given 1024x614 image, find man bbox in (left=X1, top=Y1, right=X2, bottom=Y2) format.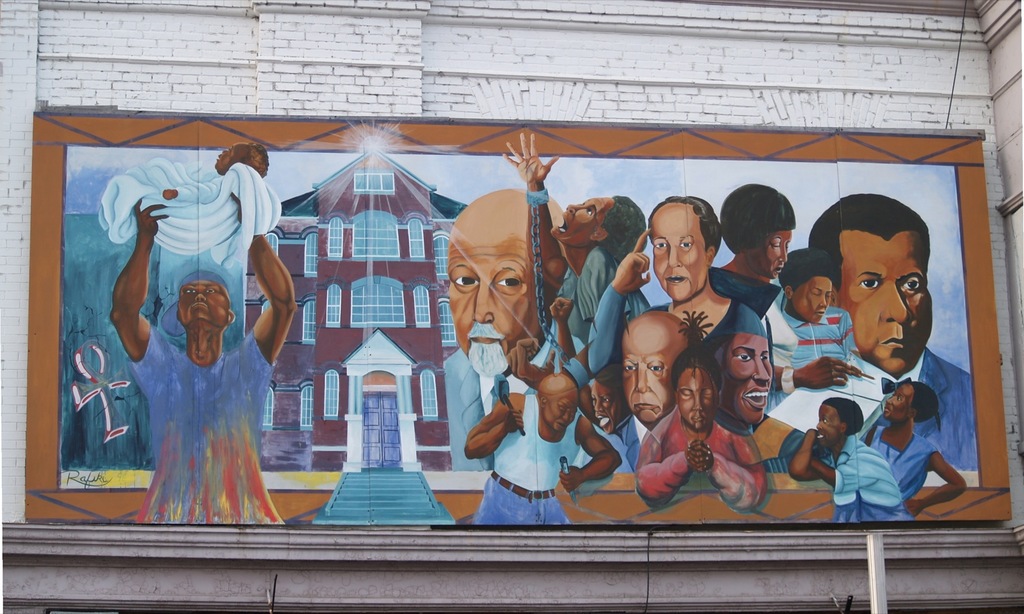
(left=858, top=375, right=971, bottom=520).
